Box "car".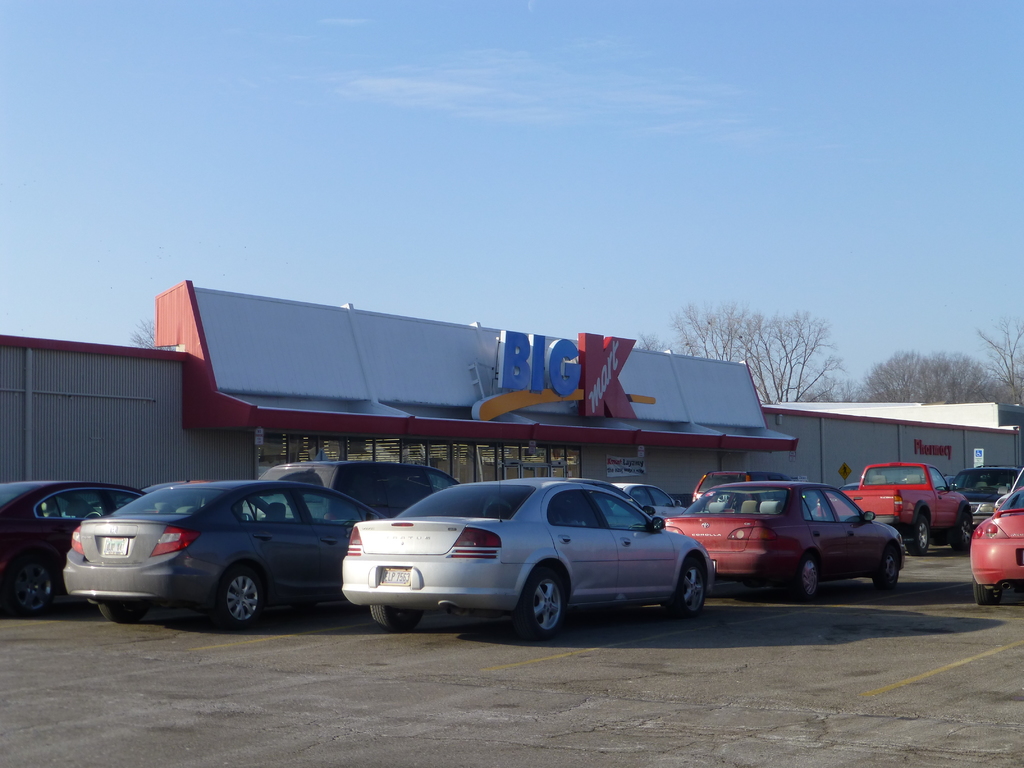
box(253, 463, 467, 532).
